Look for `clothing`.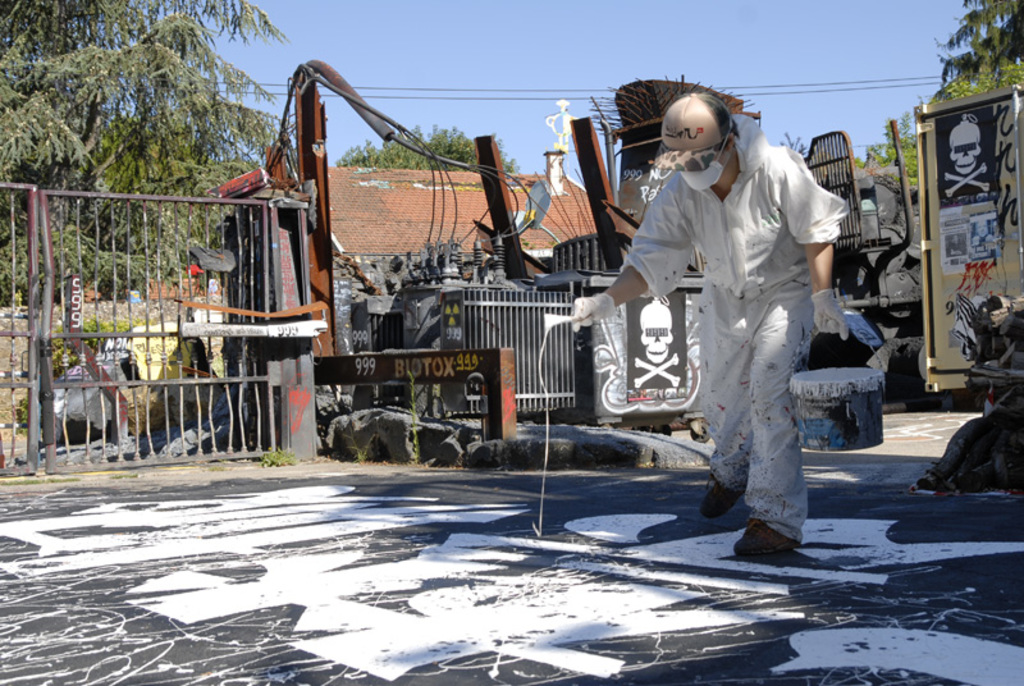
Found: 637:93:845:549.
